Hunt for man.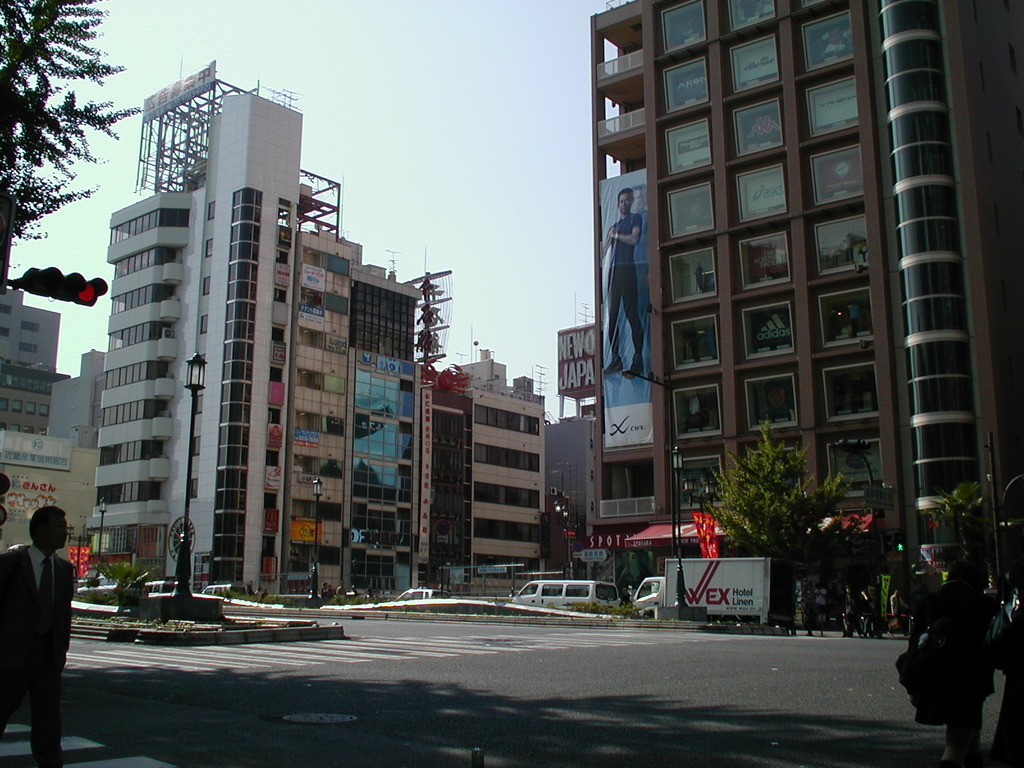
Hunted down at detection(0, 506, 76, 767).
